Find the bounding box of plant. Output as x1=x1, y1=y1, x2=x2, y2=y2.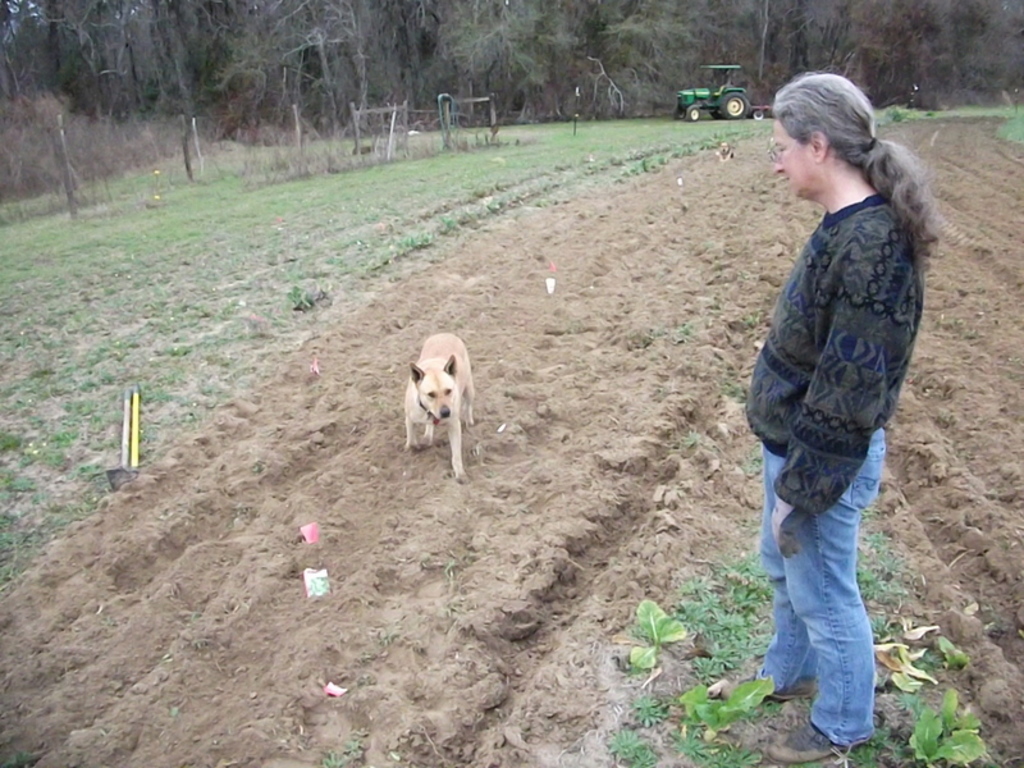
x1=680, y1=671, x2=773, y2=736.
